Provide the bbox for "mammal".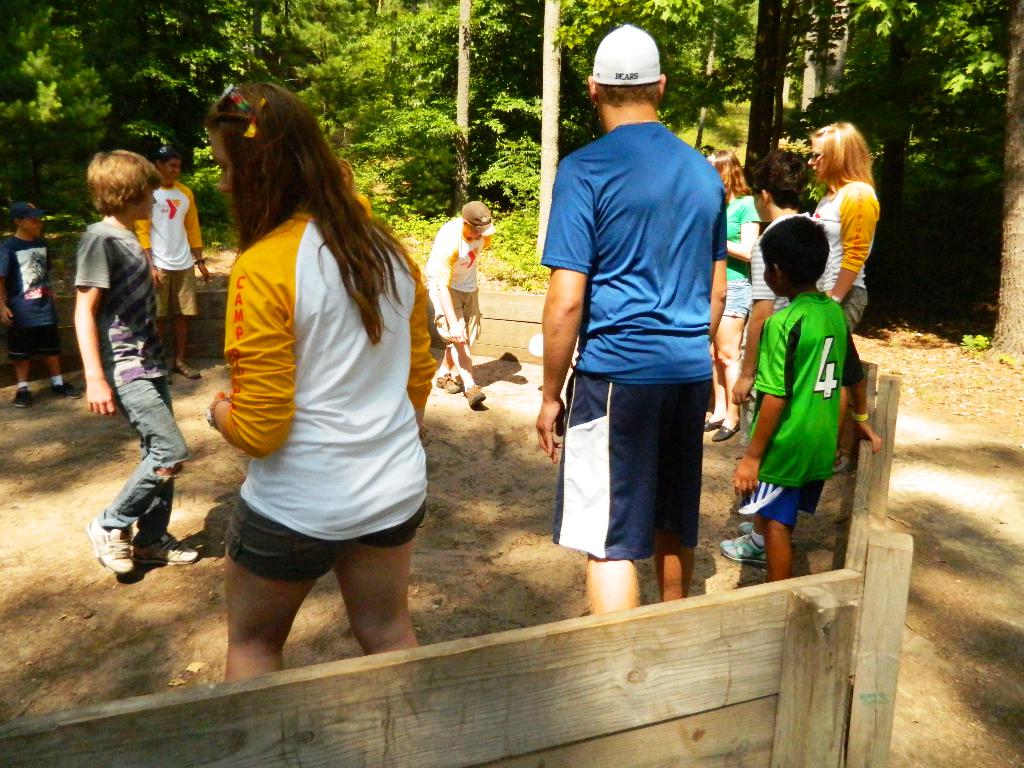
rect(729, 214, 880, 583).
